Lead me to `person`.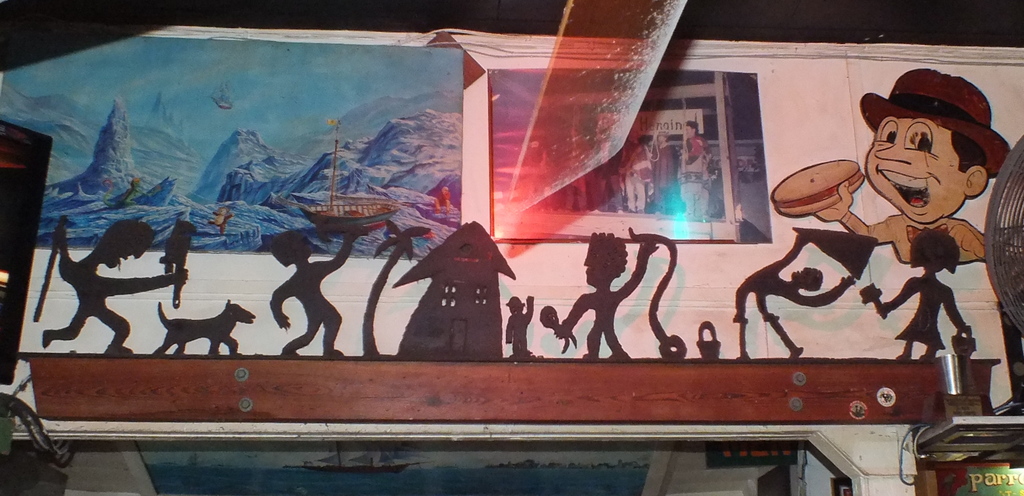
Lead to <region>556, 226, 657, 359</region>.
